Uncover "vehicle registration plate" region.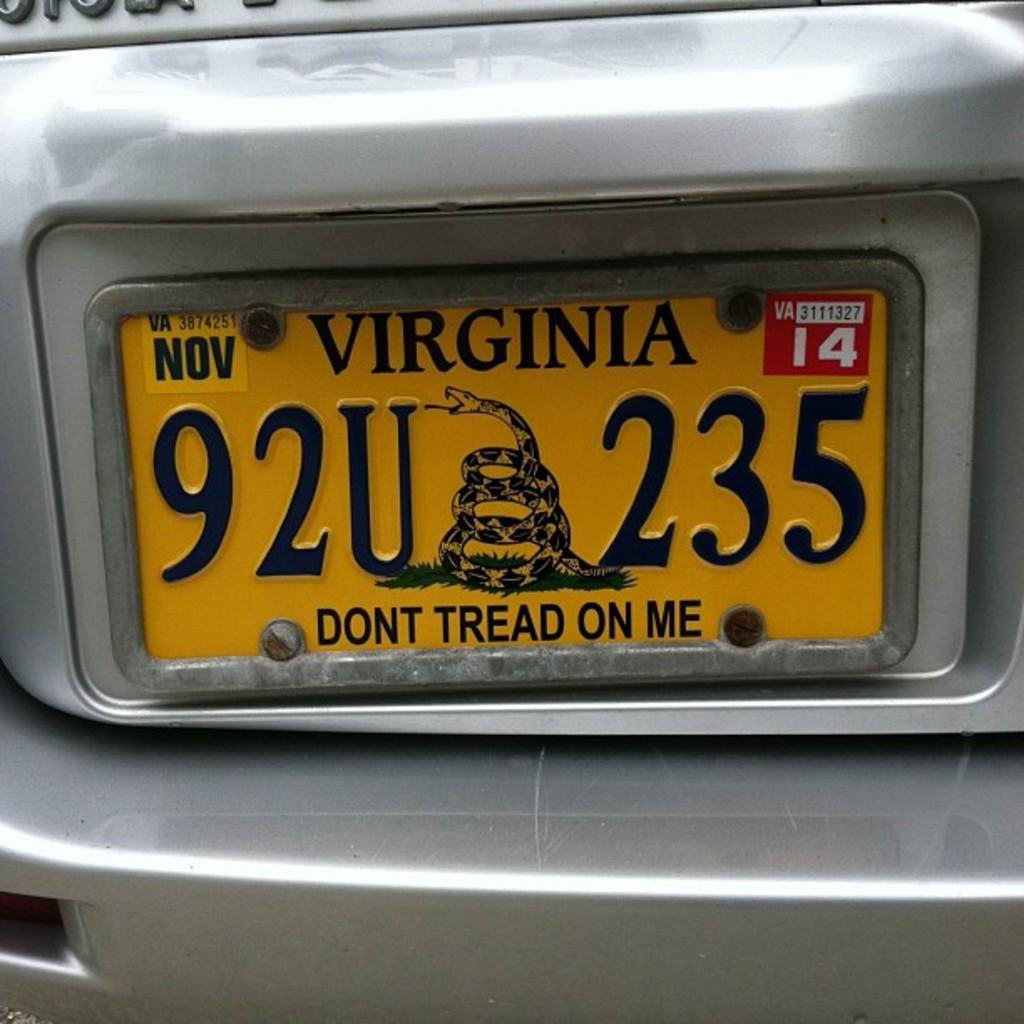
Uncovered: 117:281:887:659.
